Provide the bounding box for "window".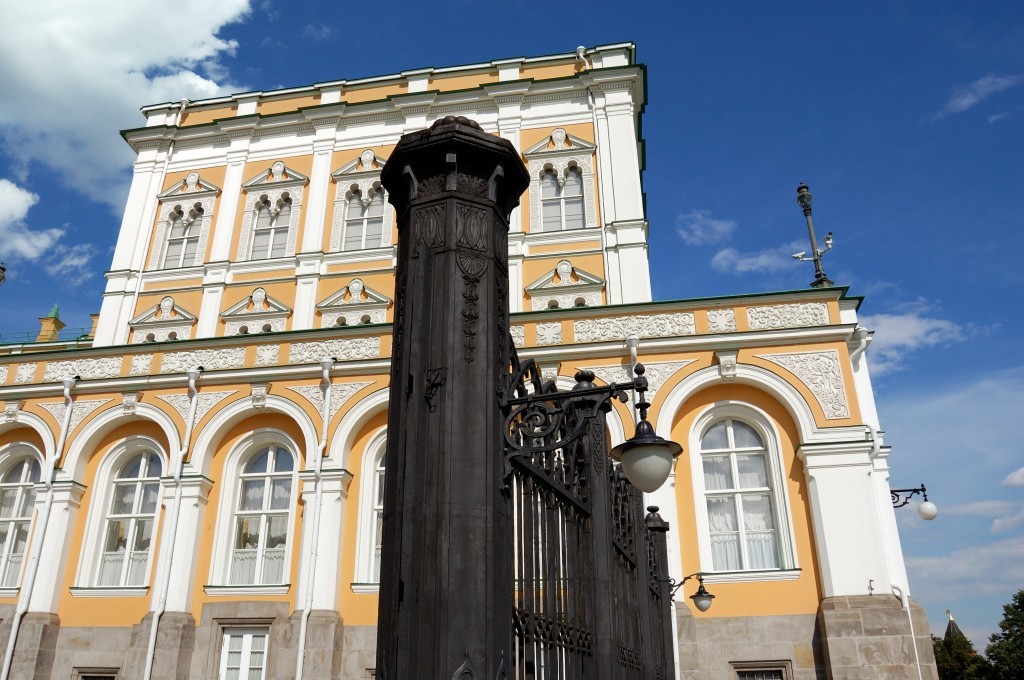
365:426:393:583.
